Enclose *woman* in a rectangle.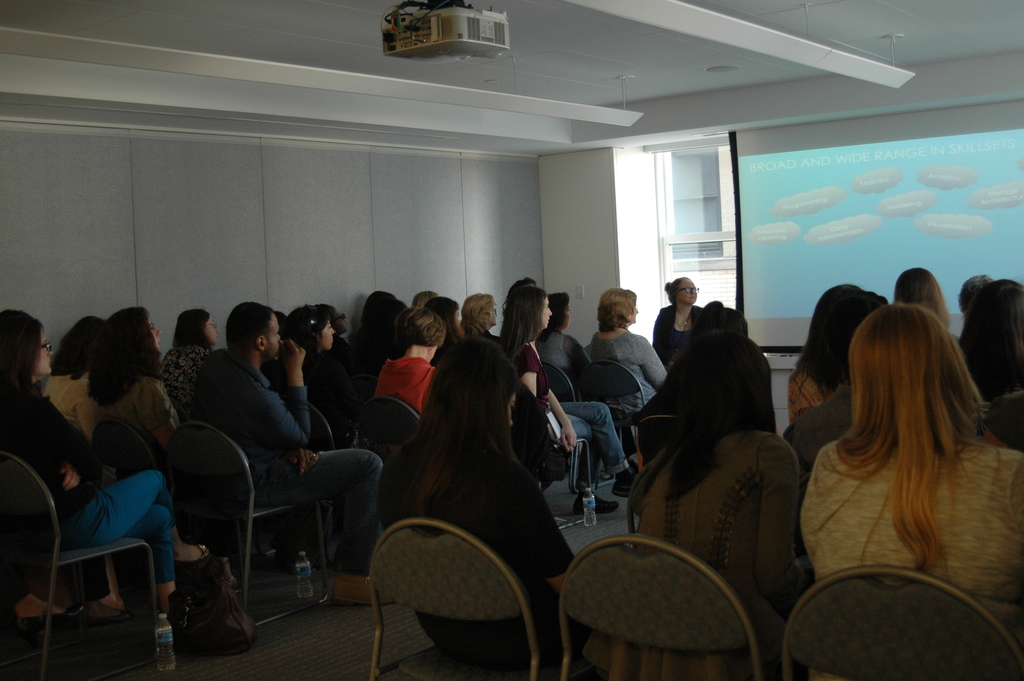
crop(890, 268, 948, 340).
